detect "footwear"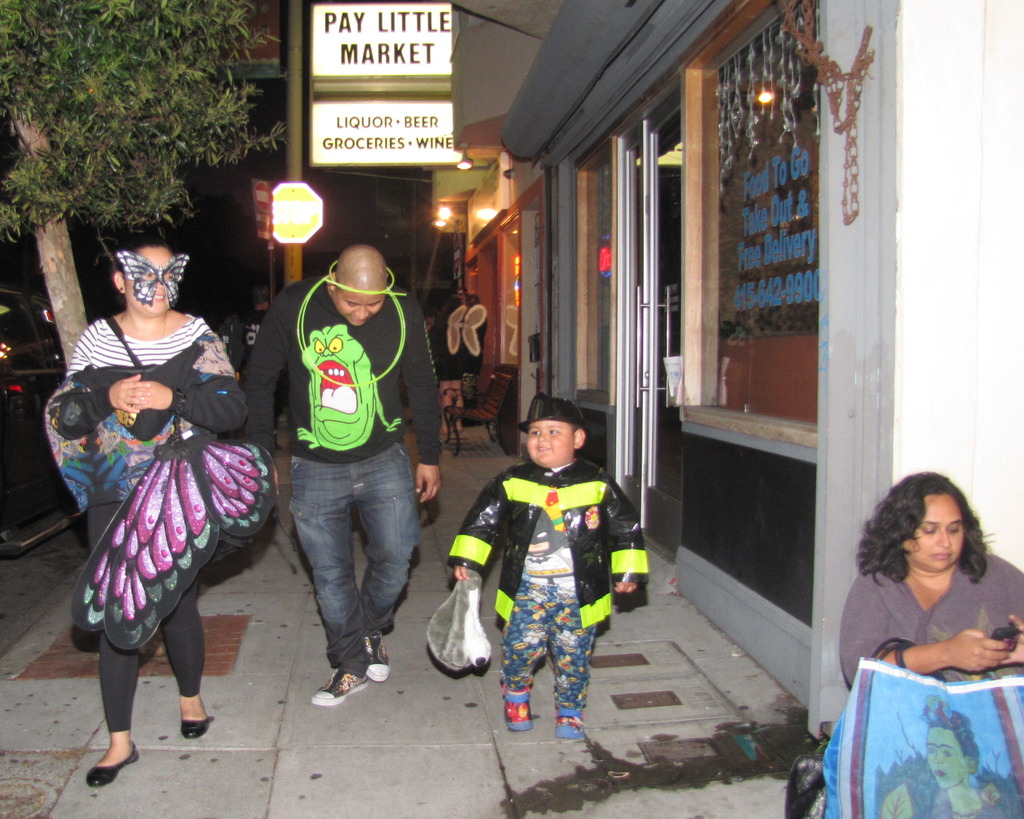
[x1=554, y1=701, x2=589, y2=740]
